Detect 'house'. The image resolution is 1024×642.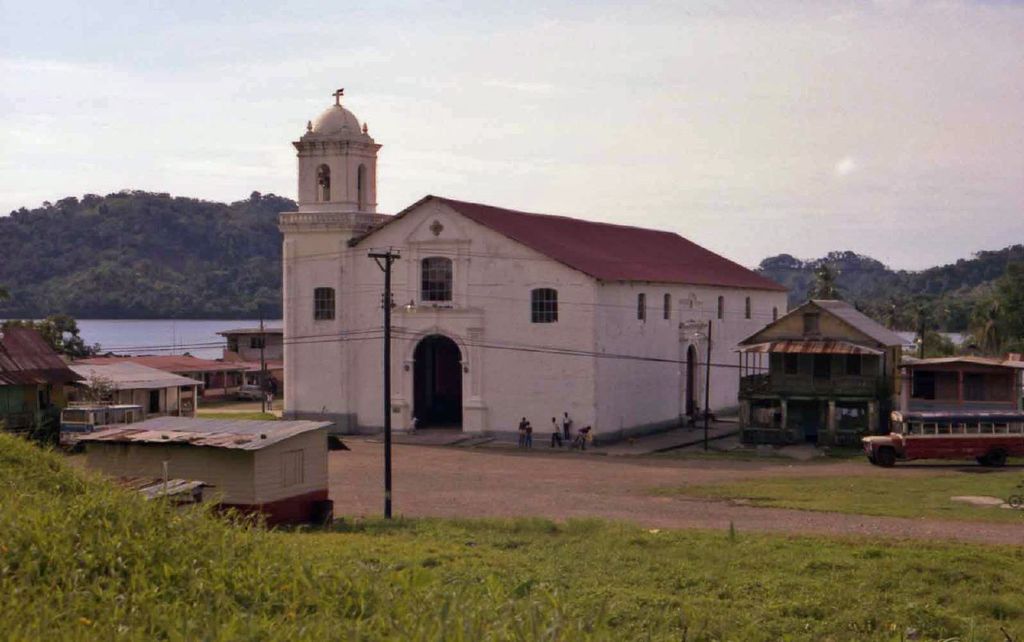
bbox(76, 406, 369, 547).
